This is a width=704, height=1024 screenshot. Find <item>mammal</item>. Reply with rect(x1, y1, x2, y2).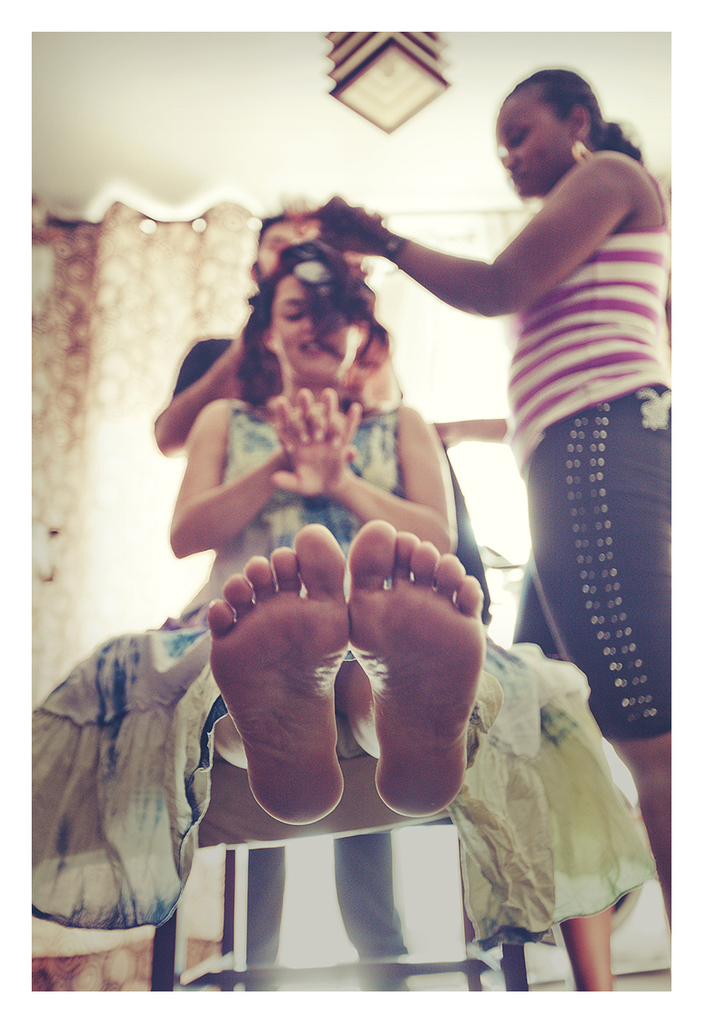
rect(154, 206, 406, 998).
